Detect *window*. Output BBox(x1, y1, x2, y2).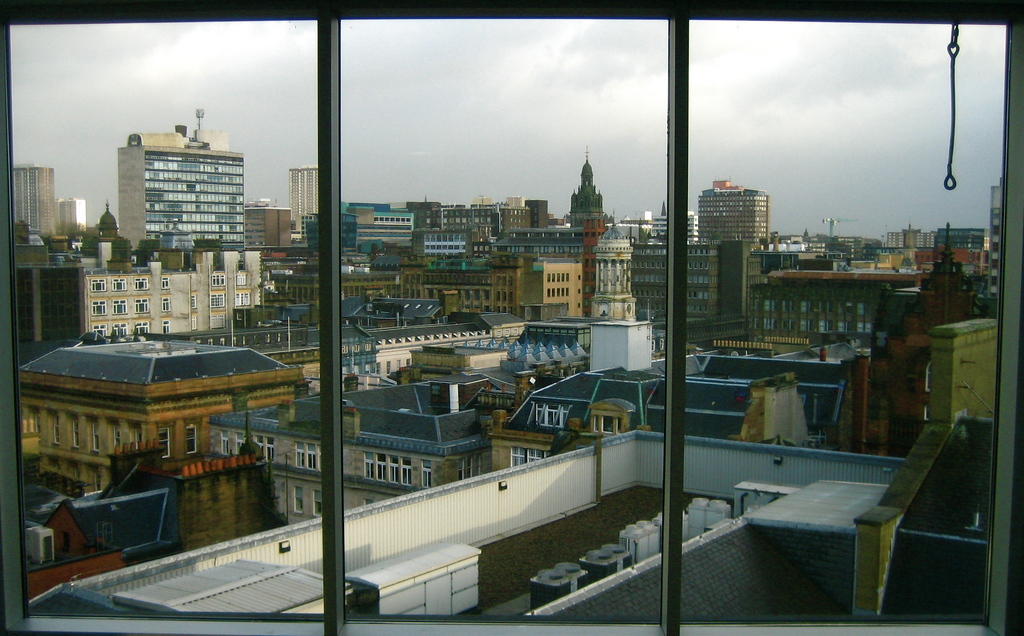
BBox(253, 437, 273, 469).
